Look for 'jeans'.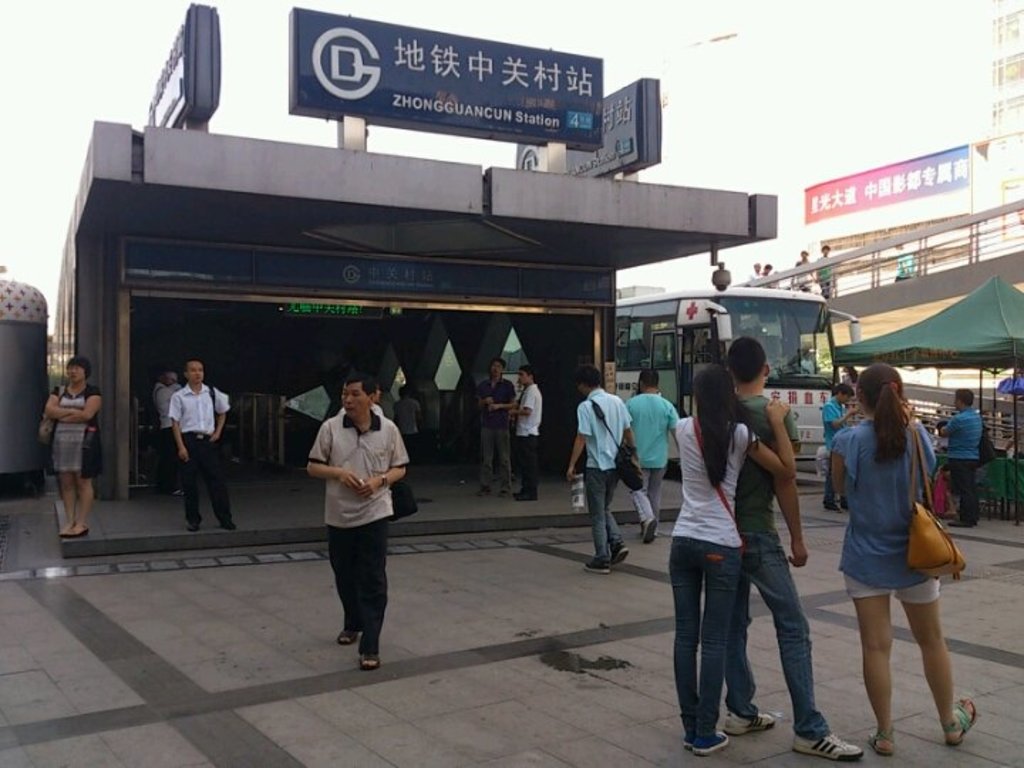
Found: box=[720, 523, 848, 751].
